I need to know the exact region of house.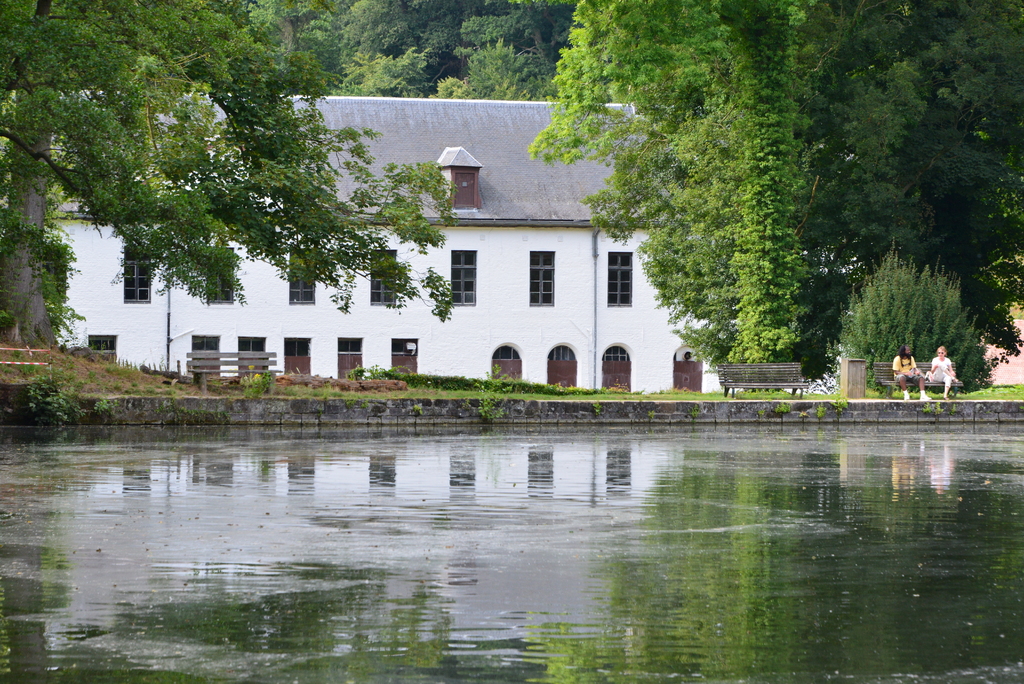
Region: (49, 77, 311, 375).
